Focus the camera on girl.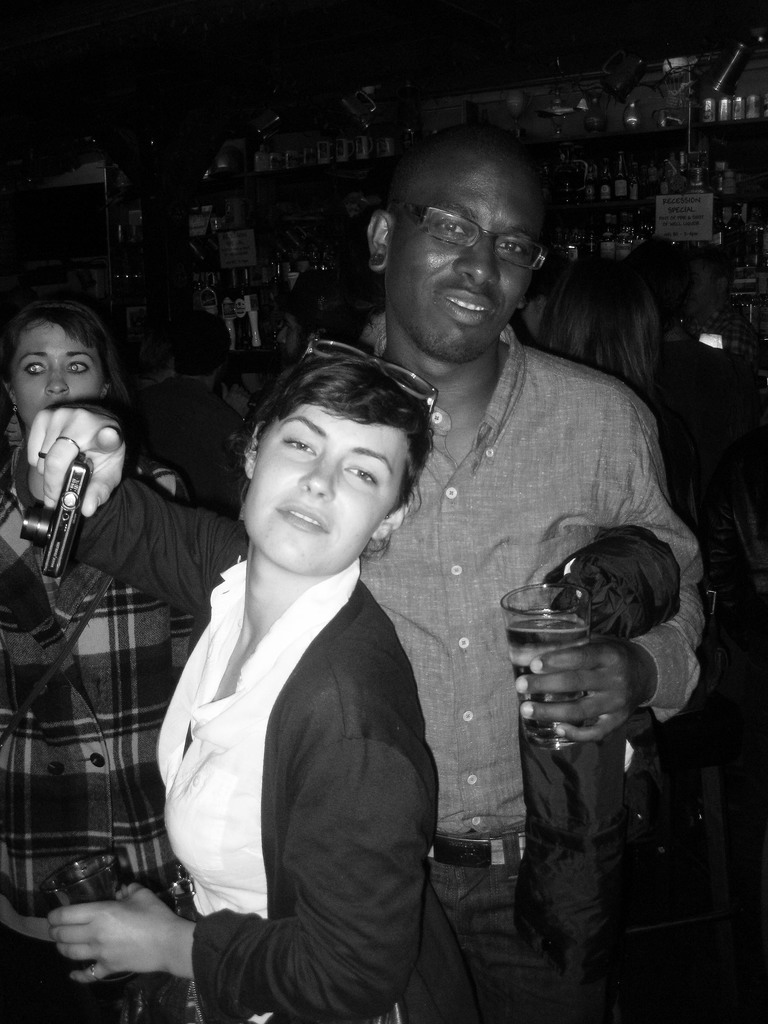
Focus region: pyautogui.locateOnScreen(0, 305, 200, 1023).
